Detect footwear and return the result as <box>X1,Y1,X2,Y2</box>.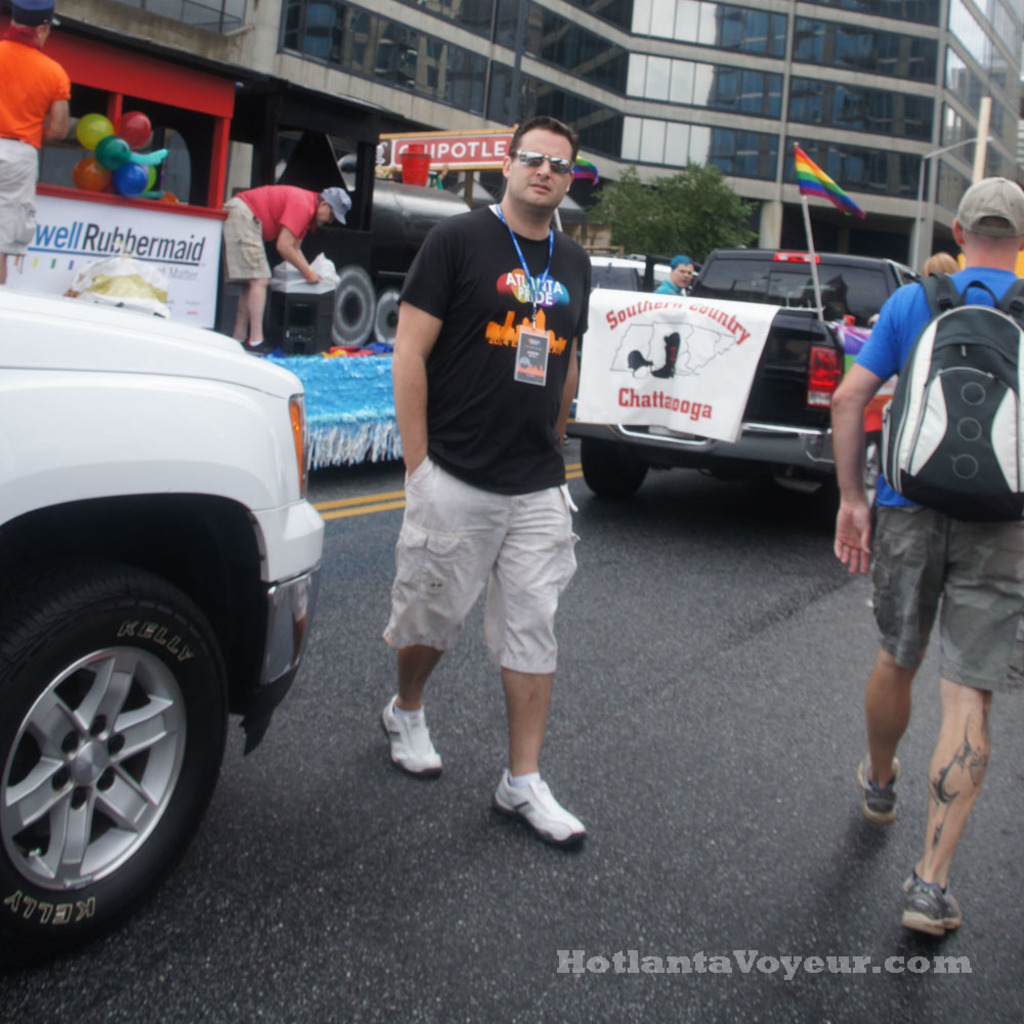
<box>242,341,273,355</box>.
